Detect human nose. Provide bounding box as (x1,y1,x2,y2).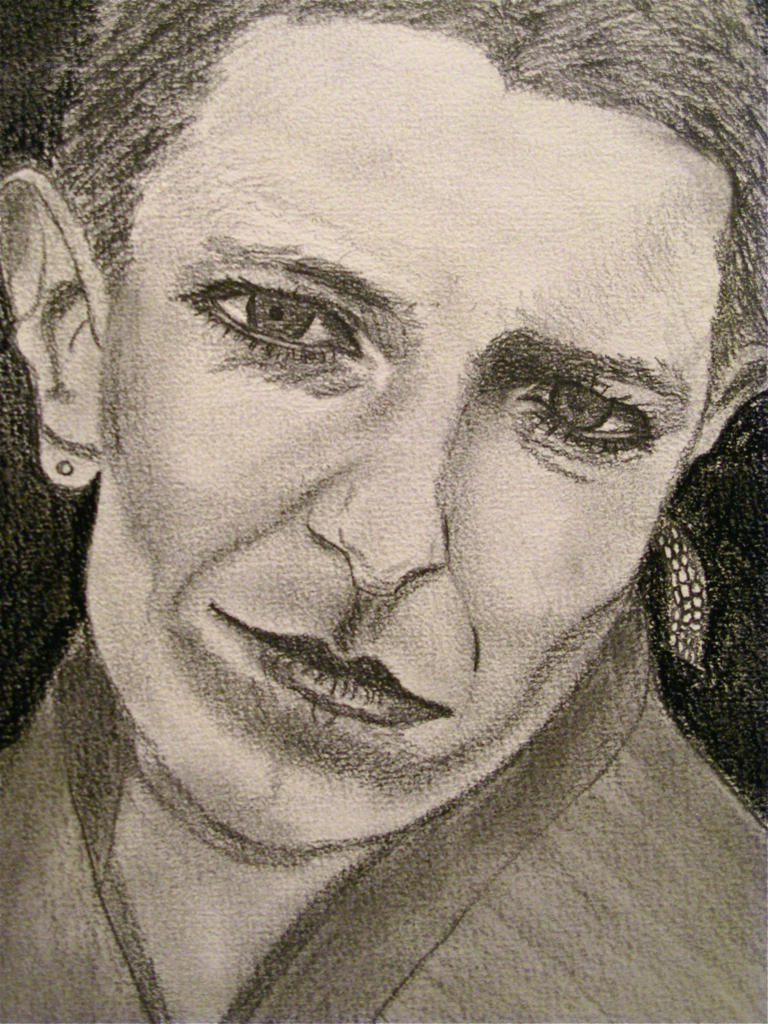
(308,377,473,595).
